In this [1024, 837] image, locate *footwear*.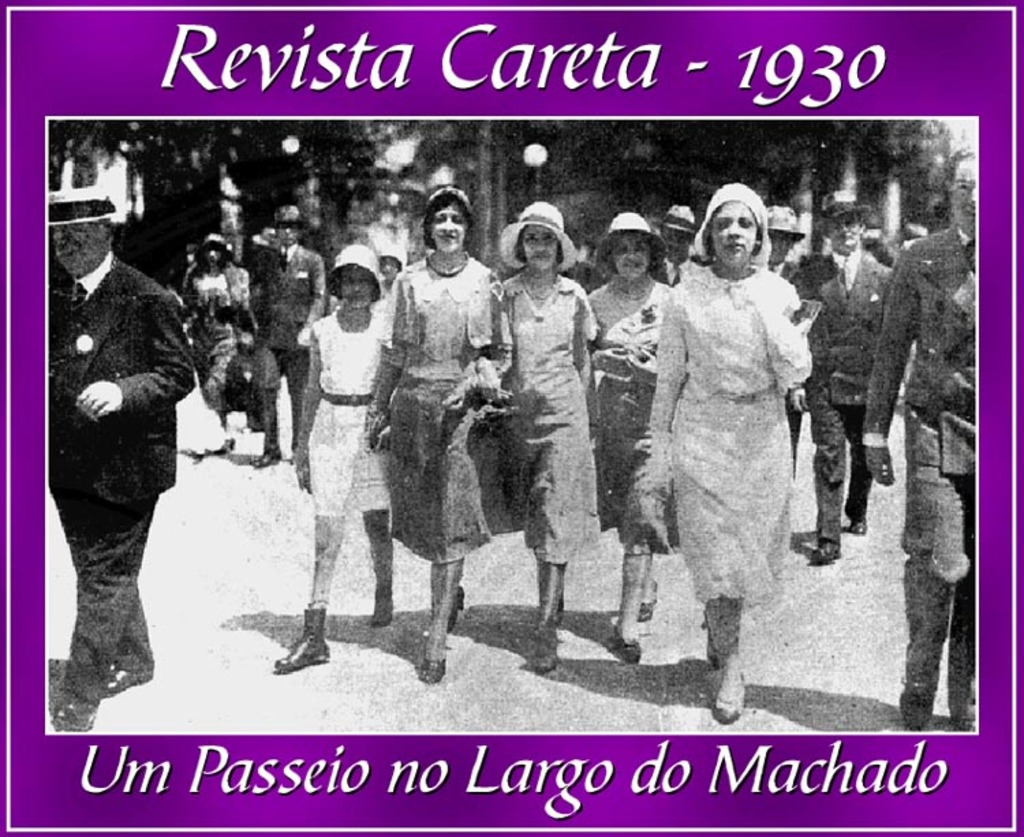
Bounding box: [849, 508, 868, 534].
